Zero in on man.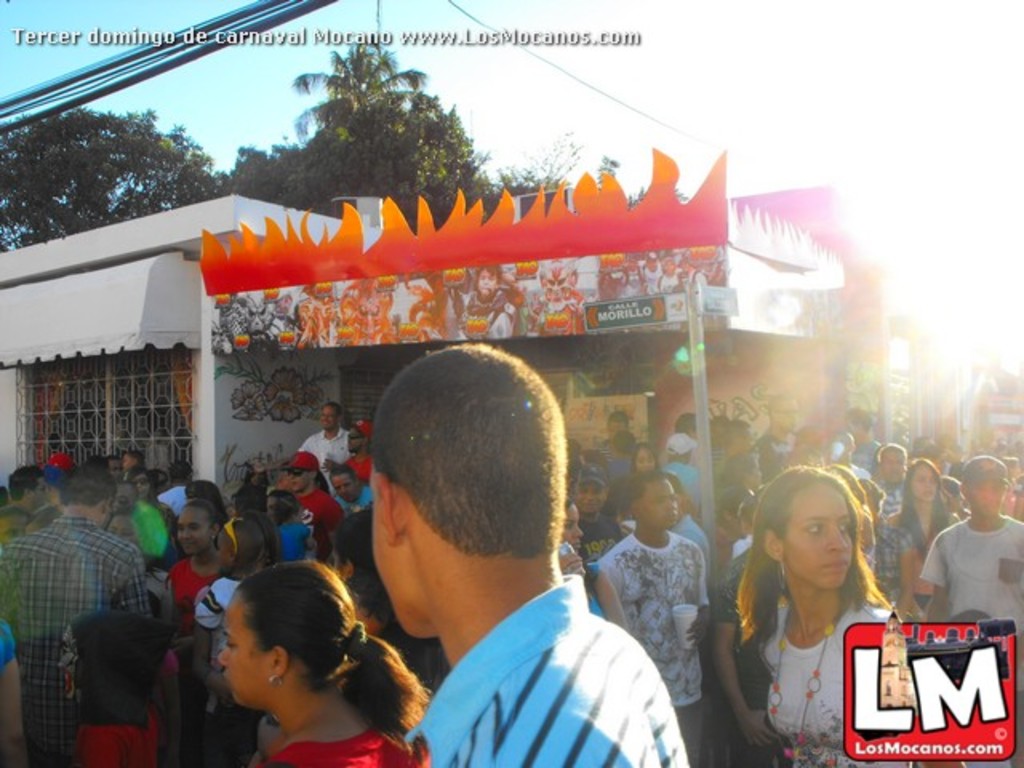
Zeroed in: x1=712, y1=418, x2=755, y2=475.
